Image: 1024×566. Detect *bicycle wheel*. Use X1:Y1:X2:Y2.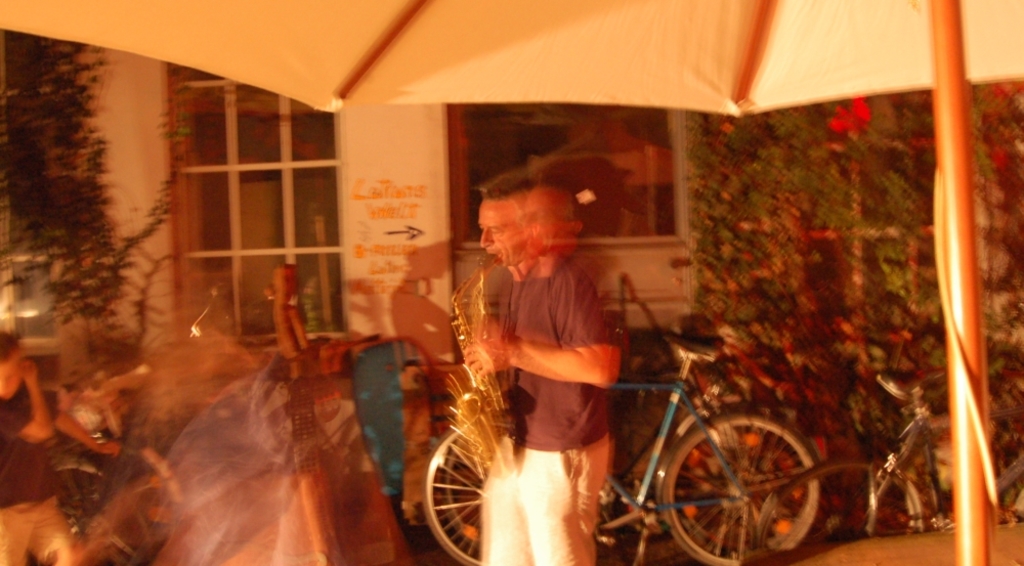
419:422:608:565.
